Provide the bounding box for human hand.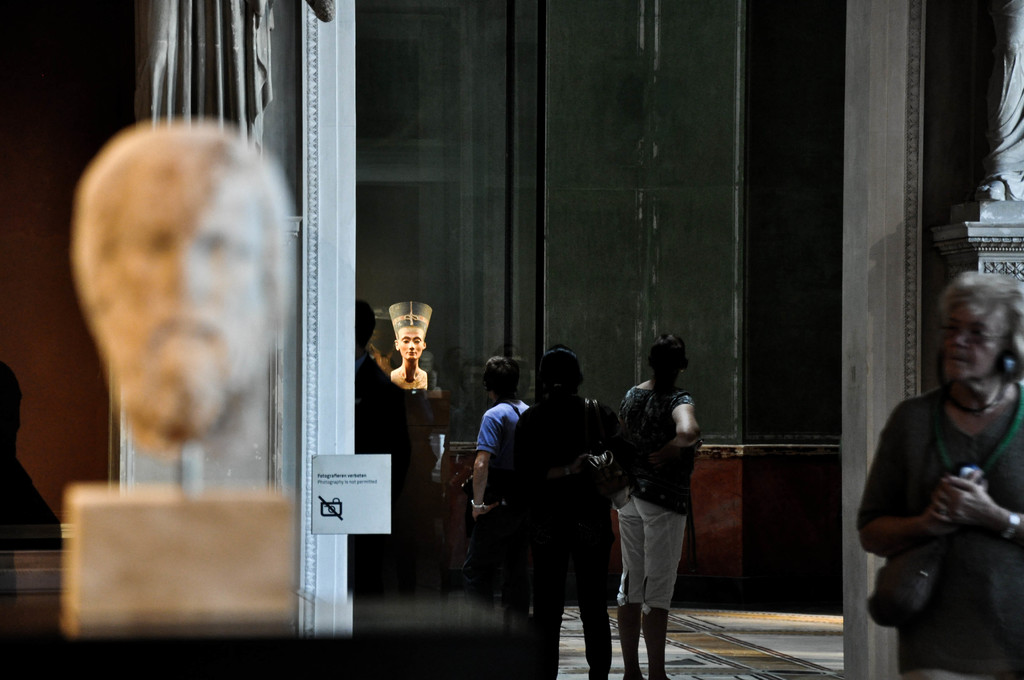
964,469,989,490.
